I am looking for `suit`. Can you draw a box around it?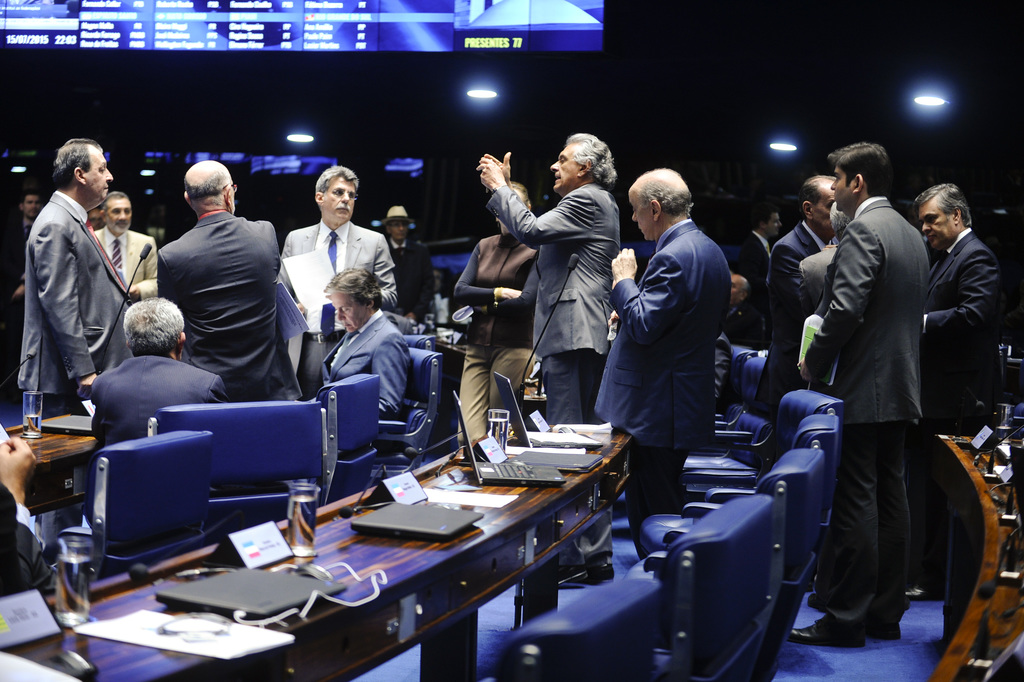
Sure, the bounding box is BBox(794, 241, 840, 315).
